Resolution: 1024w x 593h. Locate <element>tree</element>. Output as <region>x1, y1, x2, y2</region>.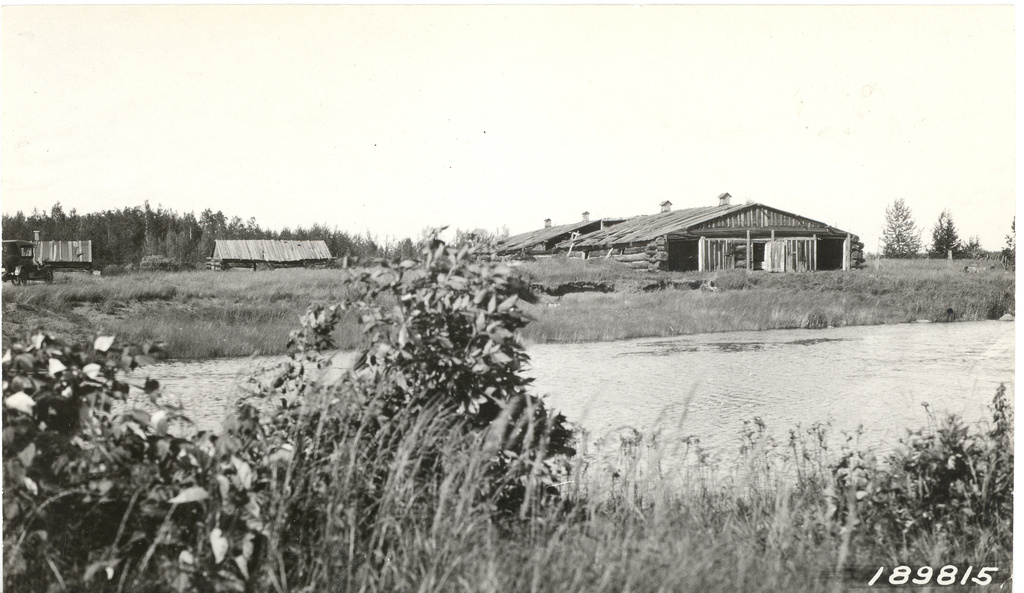
<region>204, 209, 230, 254</region>.
